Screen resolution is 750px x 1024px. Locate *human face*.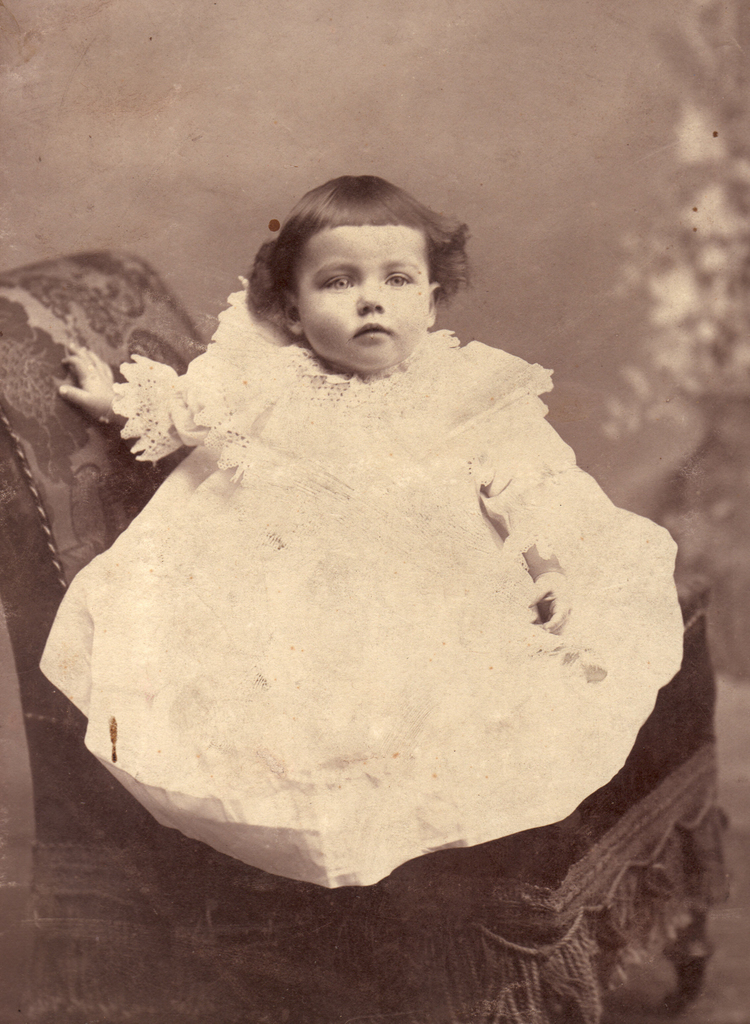
select_region(294, 223, 430, 368).
